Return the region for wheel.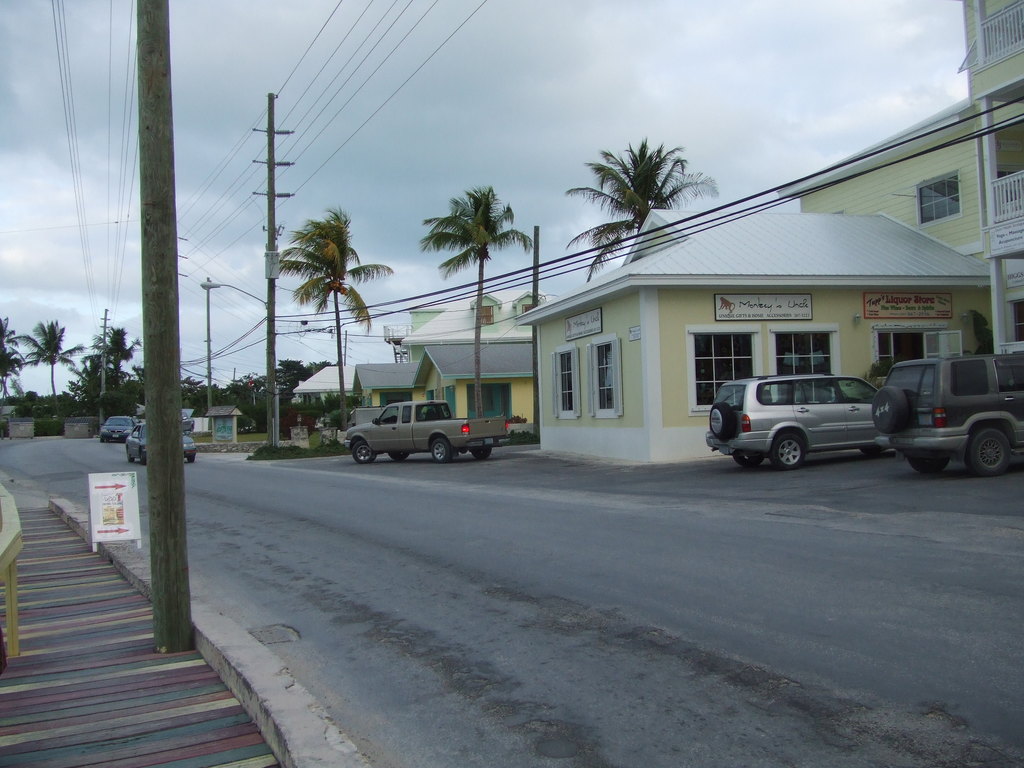
region(733, 449, 760, 466).
